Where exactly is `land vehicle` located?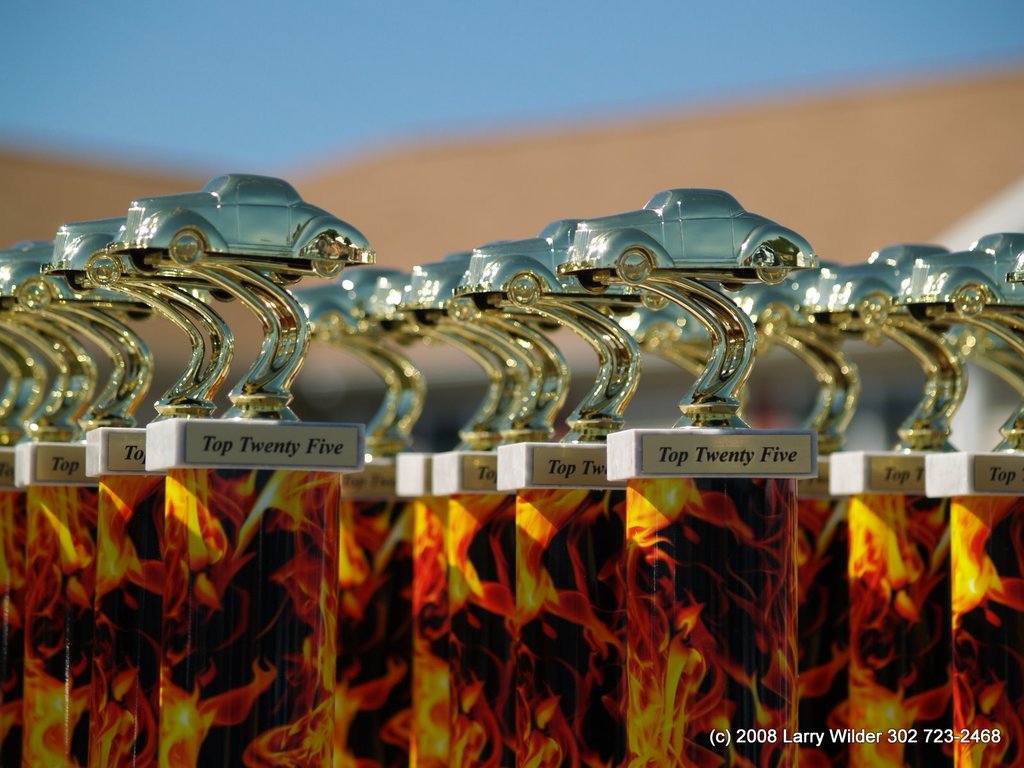
Its bounding box is (619, 284, 811, 353).
